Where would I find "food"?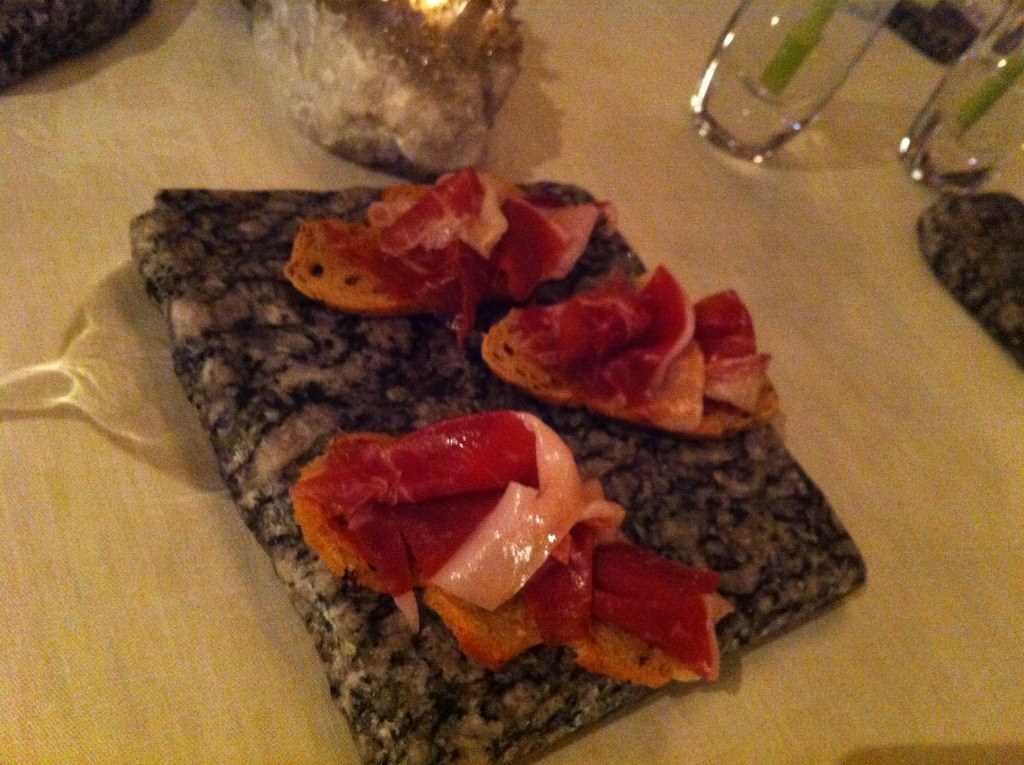
At {"x1": 484, "y1": 264, "x2": 708, "y2": 436}.
